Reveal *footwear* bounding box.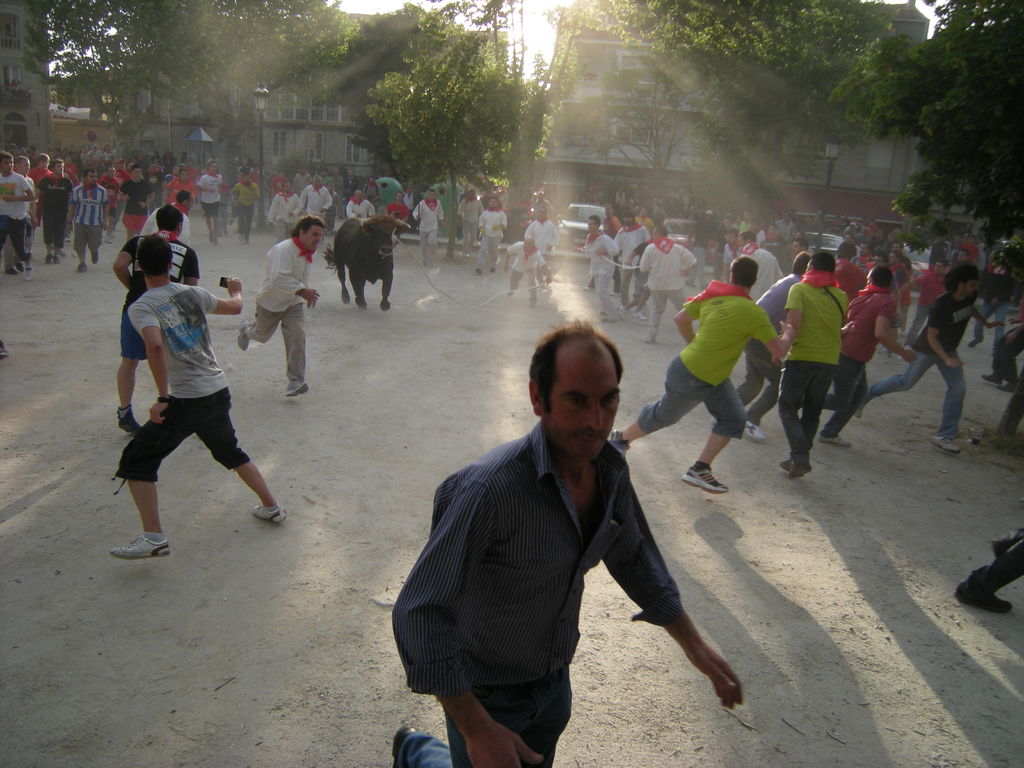
Revealed: select_region(634, 311, 649, 324).
